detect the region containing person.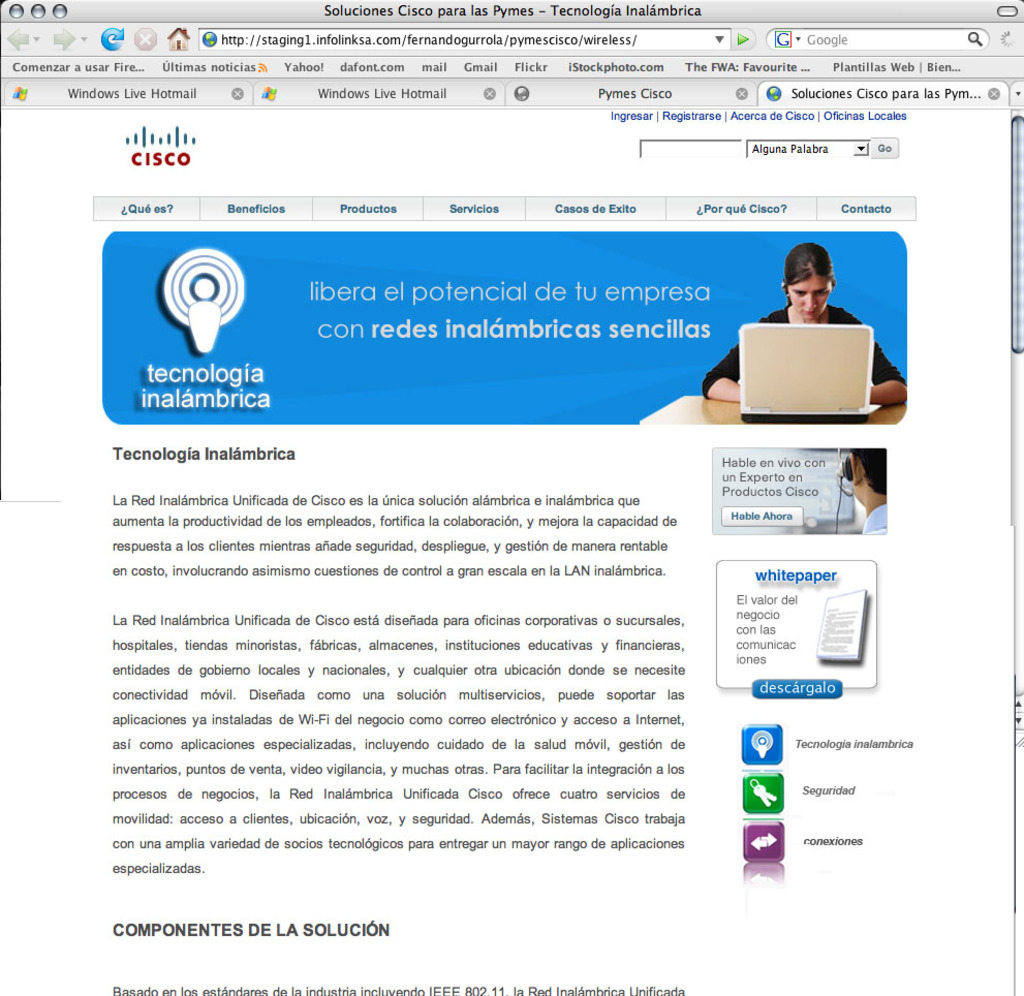
box(854, 453, 885, 539).
